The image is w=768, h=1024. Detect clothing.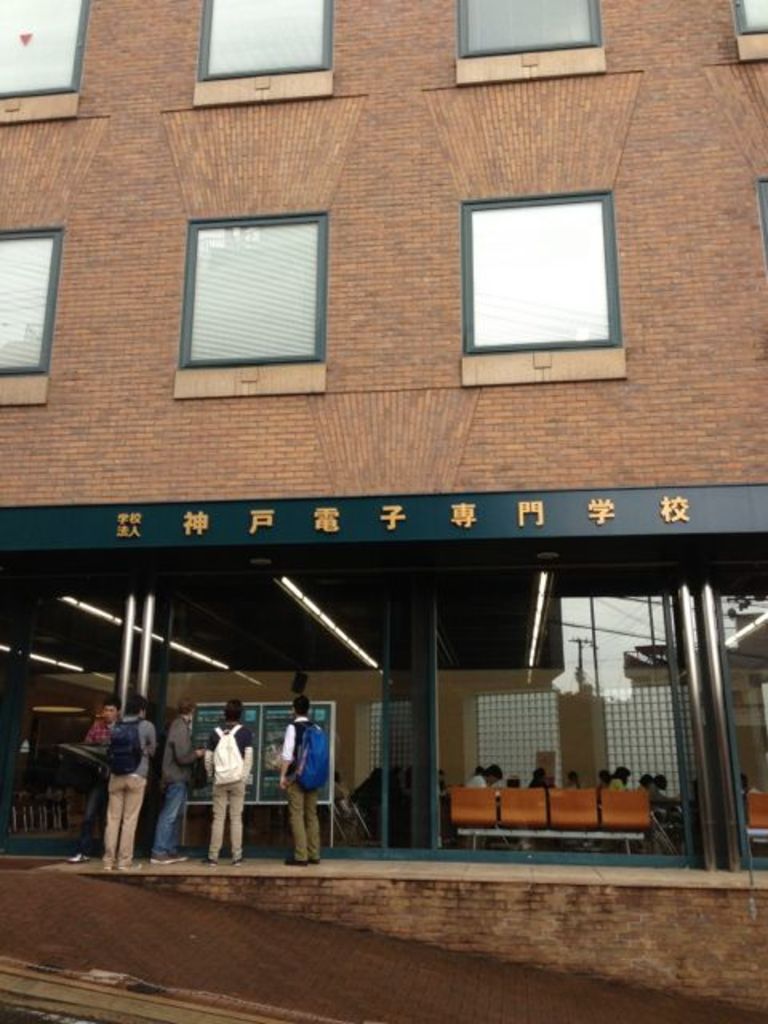
Detection: 469/771/491/787.
